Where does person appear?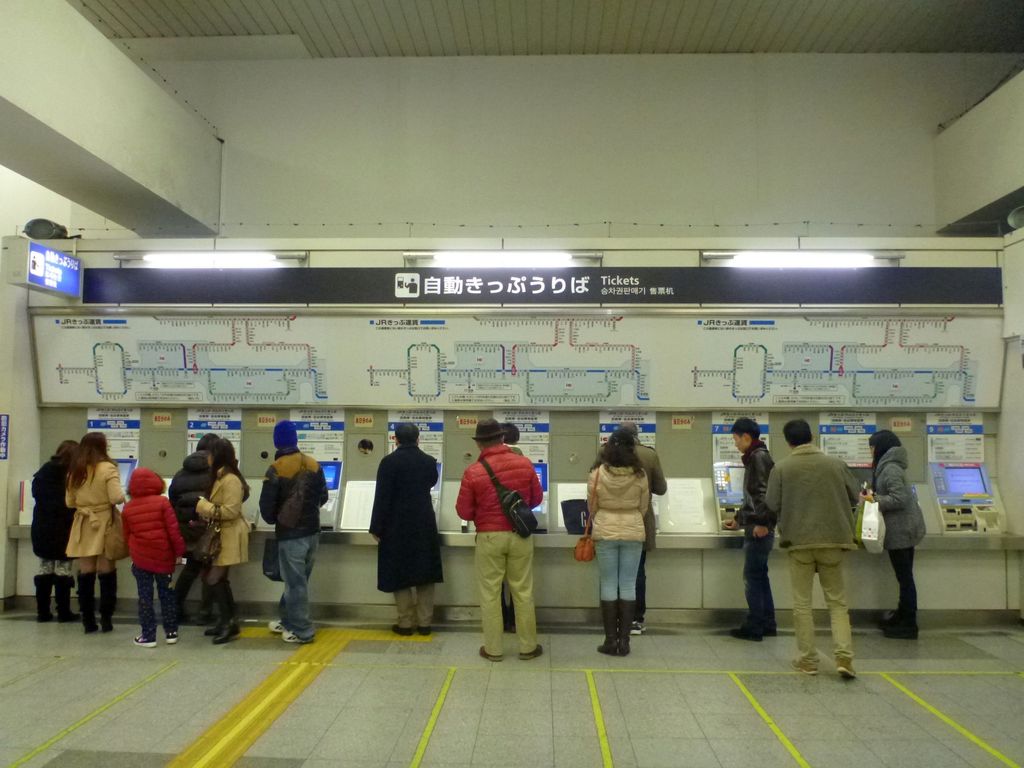
Appears at <region>727, 415, 779, 641</region>.
